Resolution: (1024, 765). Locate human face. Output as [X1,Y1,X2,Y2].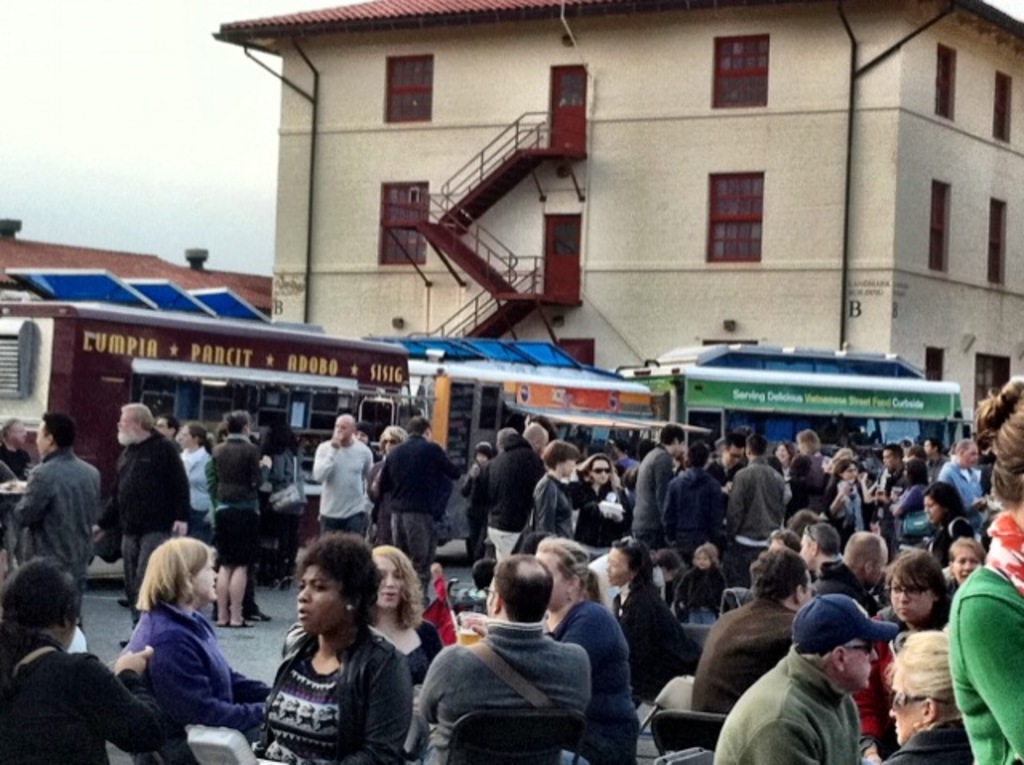
[190,555,218,600].
